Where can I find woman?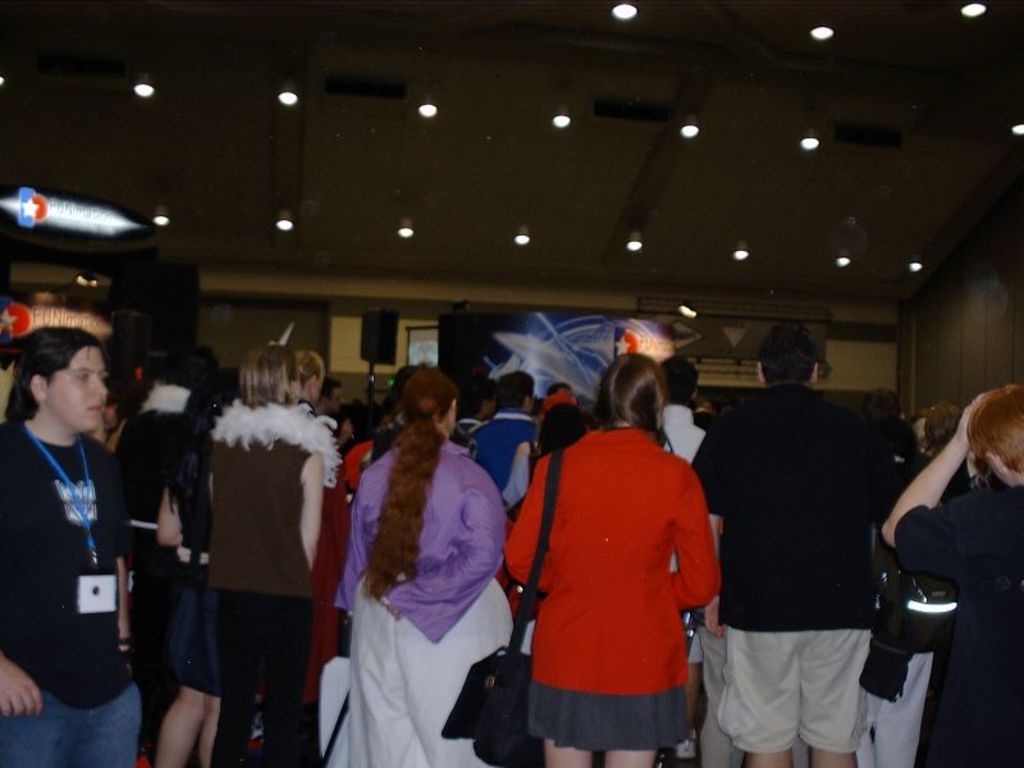
You can find it at bbox(315, 349, 517, 753).
